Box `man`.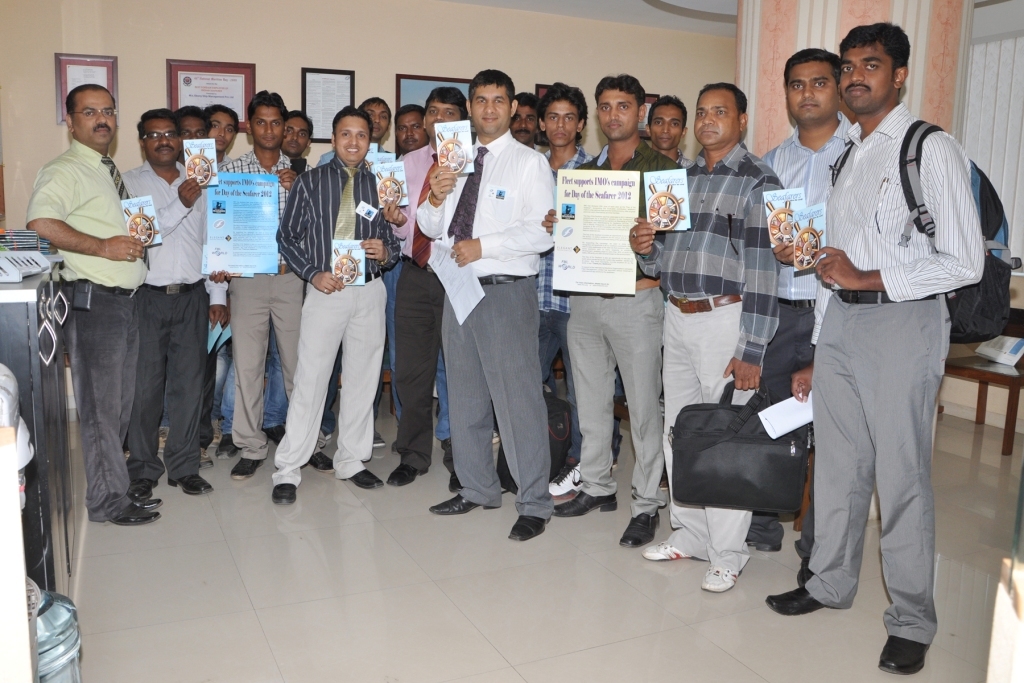
l=120, t=111, r=214, b=502.
